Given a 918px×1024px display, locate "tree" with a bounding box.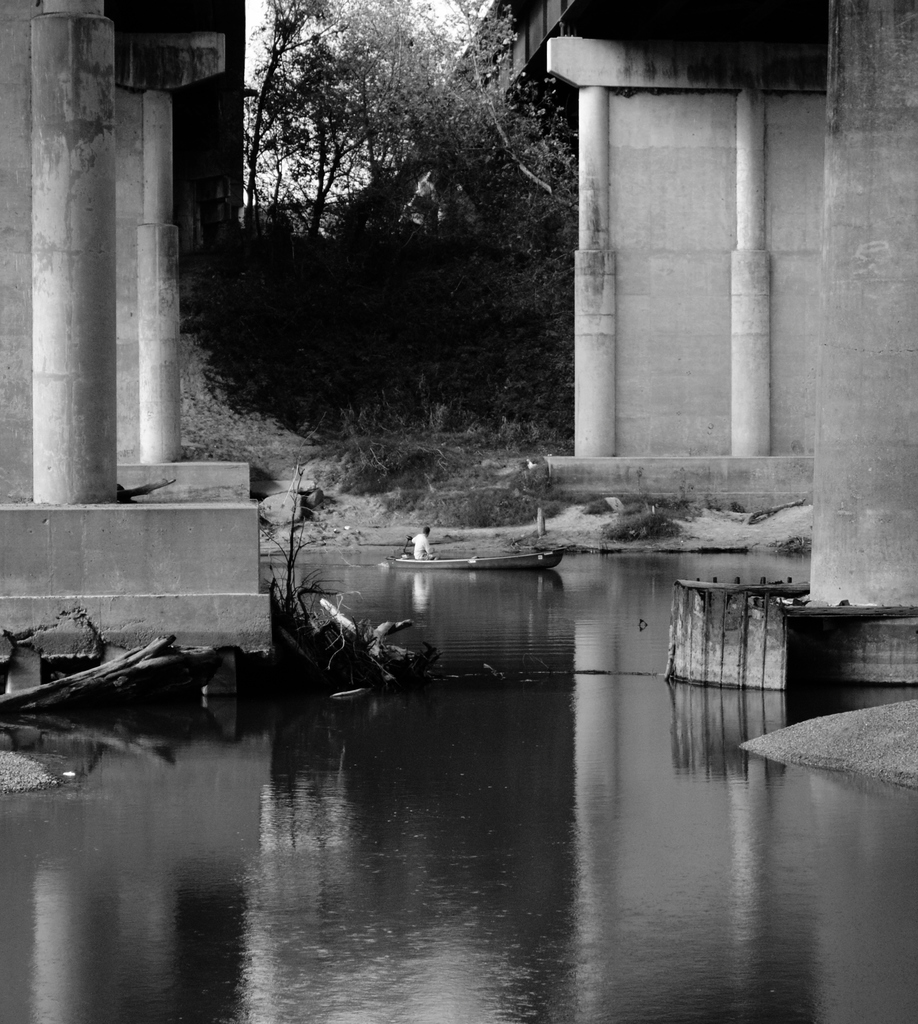
Located: <region>261, 31, 381, 243</region>.
